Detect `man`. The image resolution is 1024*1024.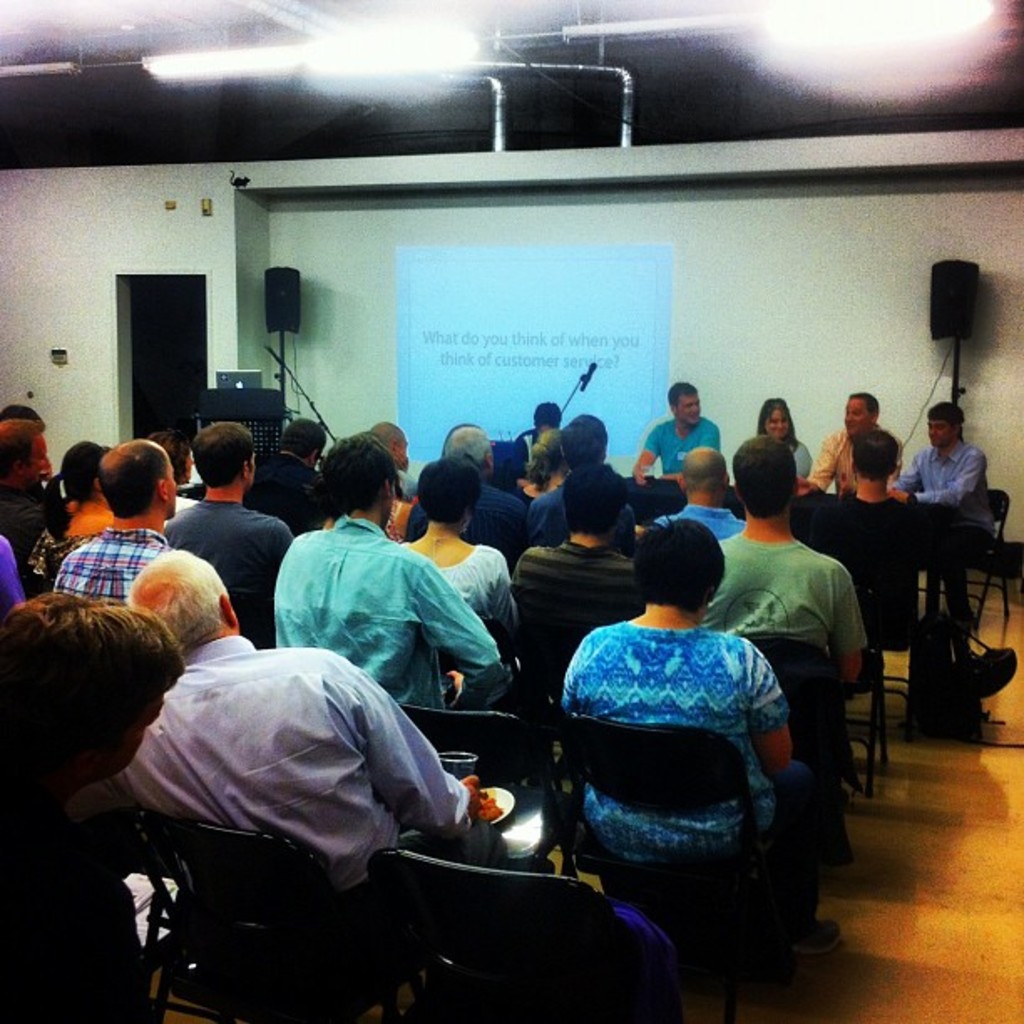
(368,427,427,499).
